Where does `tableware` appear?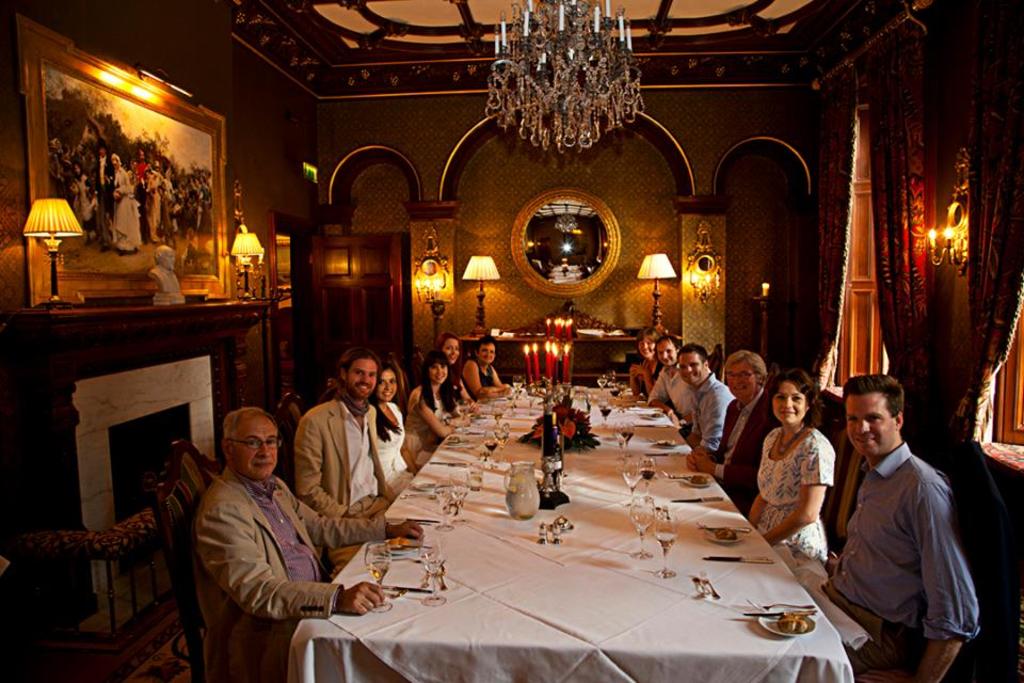
Appears at [549, 515, 560, 545].
